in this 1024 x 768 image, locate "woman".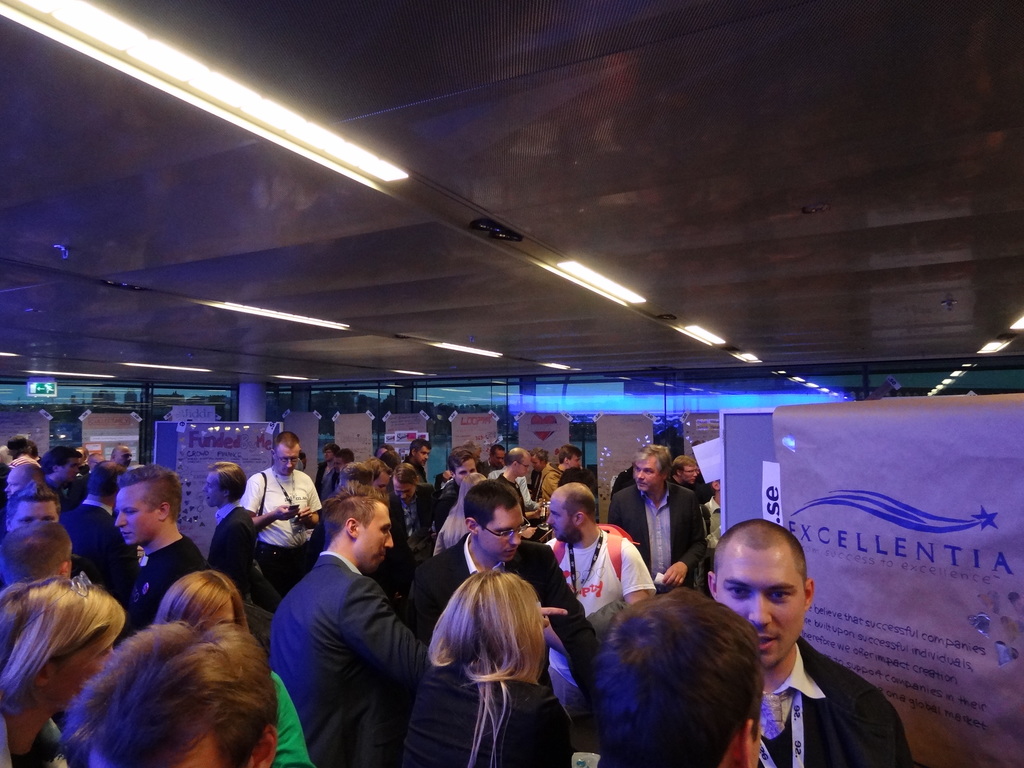
Bounding box: {"left": 149, "top": 563, "right": 310, "bottom": 767}.
